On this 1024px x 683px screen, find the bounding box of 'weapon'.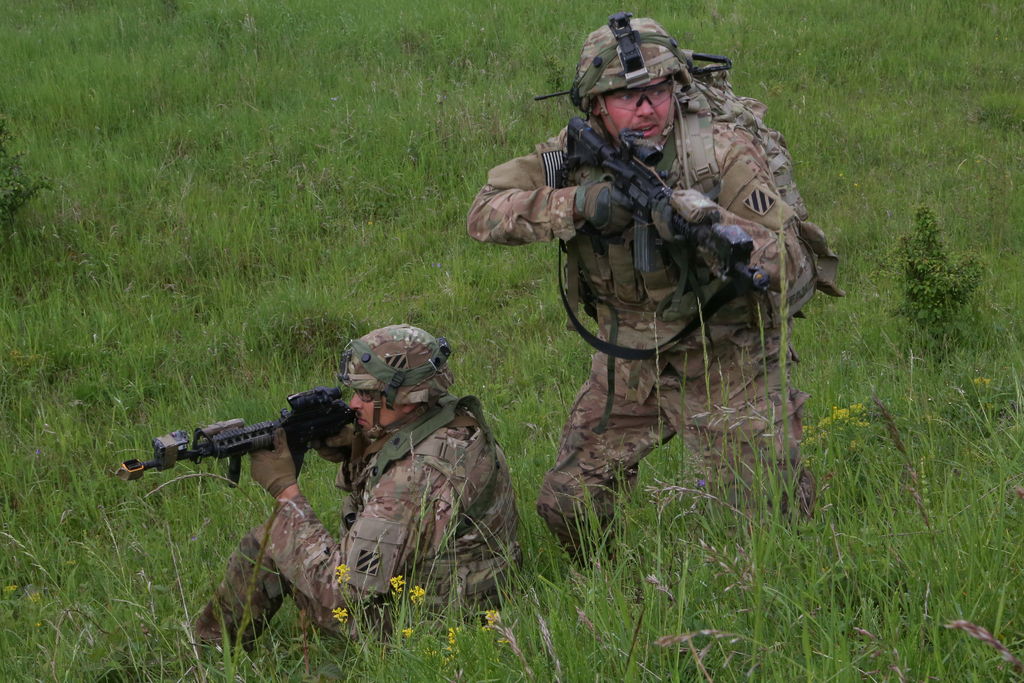
Bounding box: detection(555, 113, 774, 356).
